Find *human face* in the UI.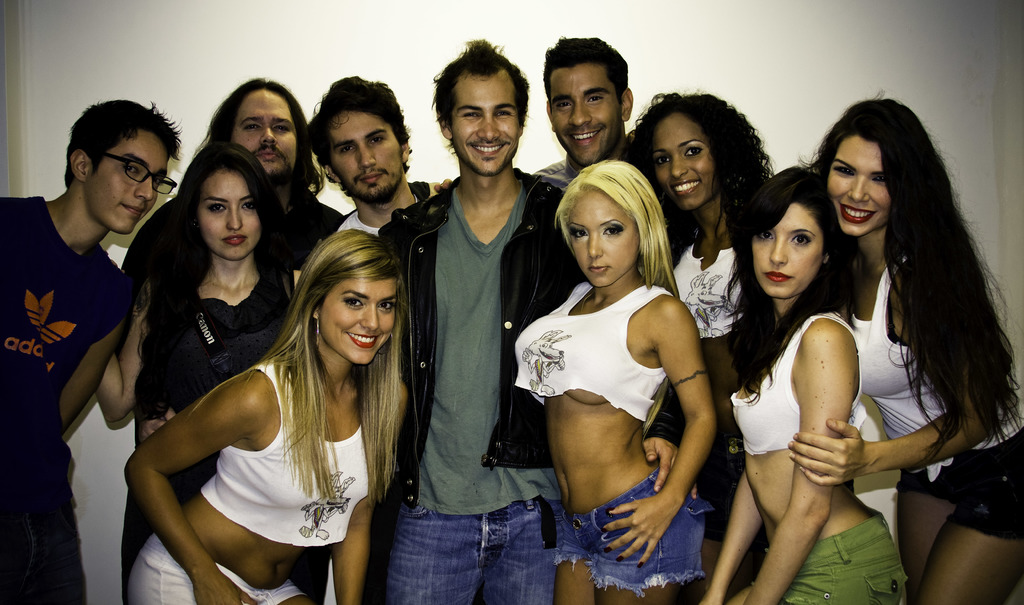
UI element at detection(550, 60, 624, 164).
